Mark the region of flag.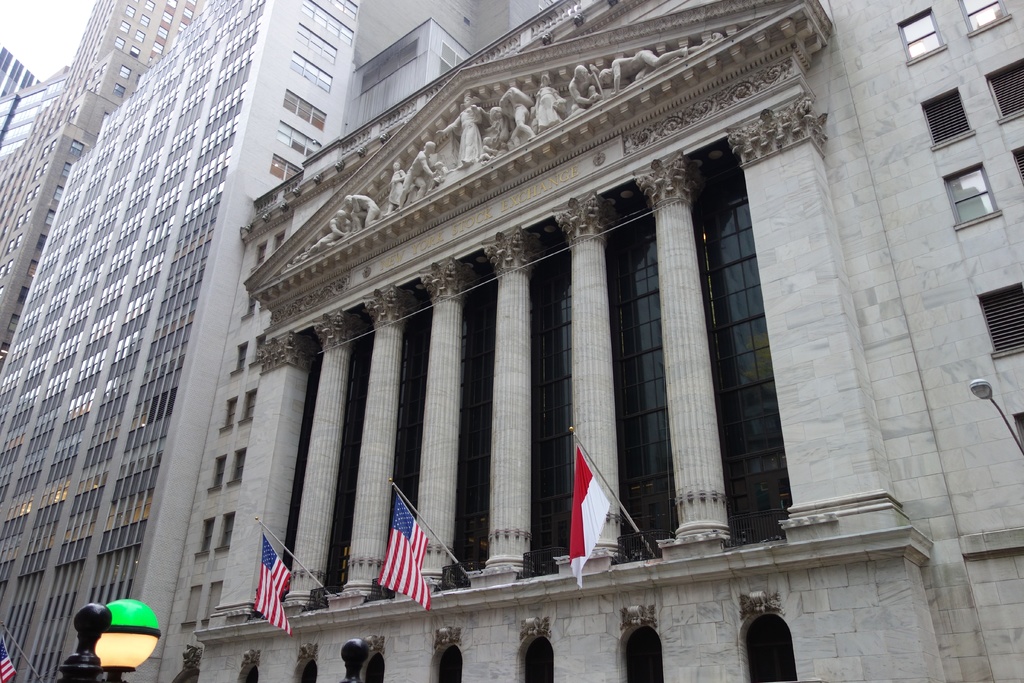
Region: (x1=377, y1=494, x2=435, y2=612).
